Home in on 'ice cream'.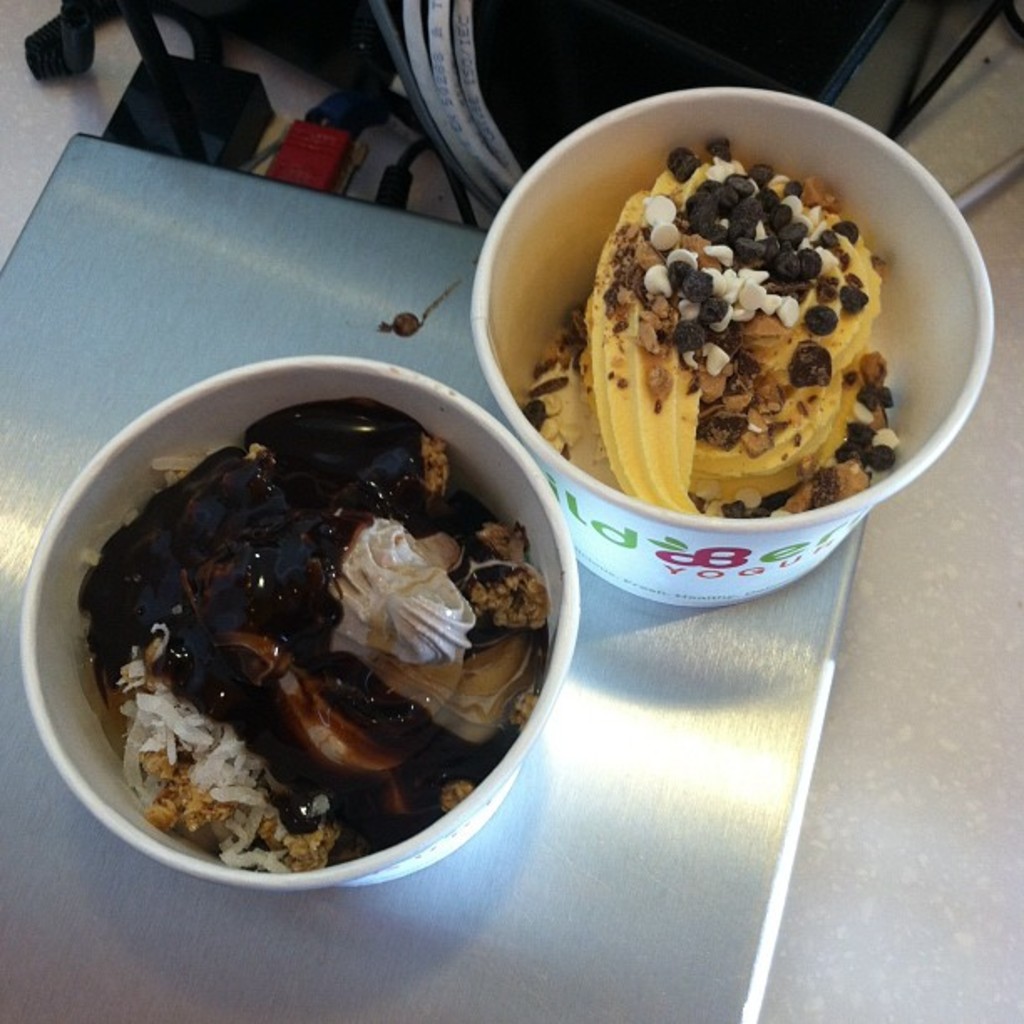
Homed in at region(67, 387, 557, 890).
